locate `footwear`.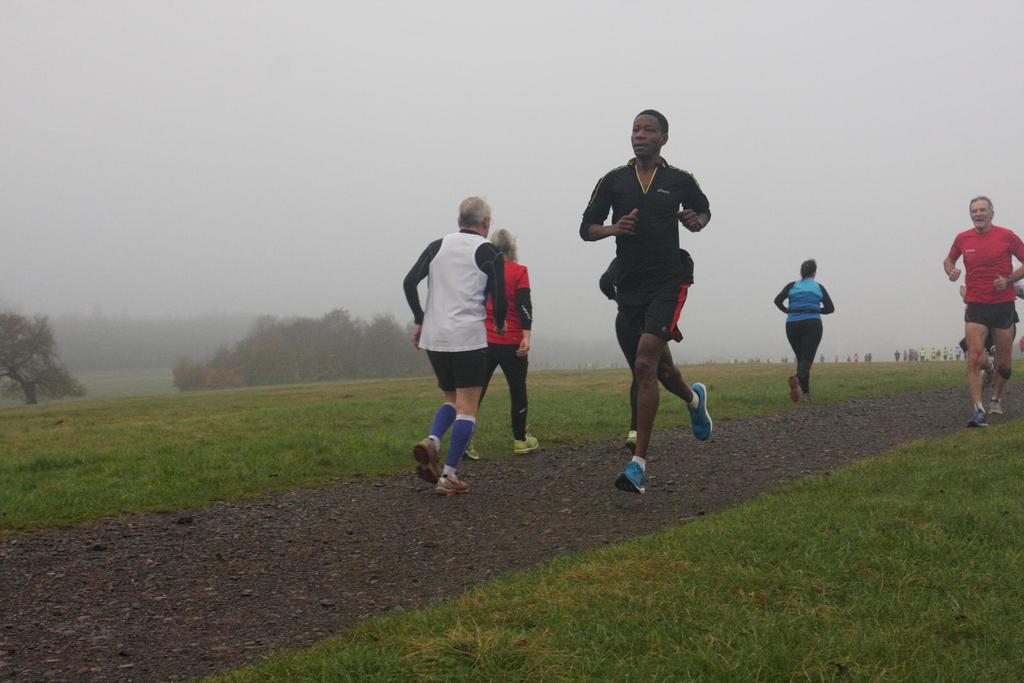
Bounding box: Rect(614, 456, 650, 494).
